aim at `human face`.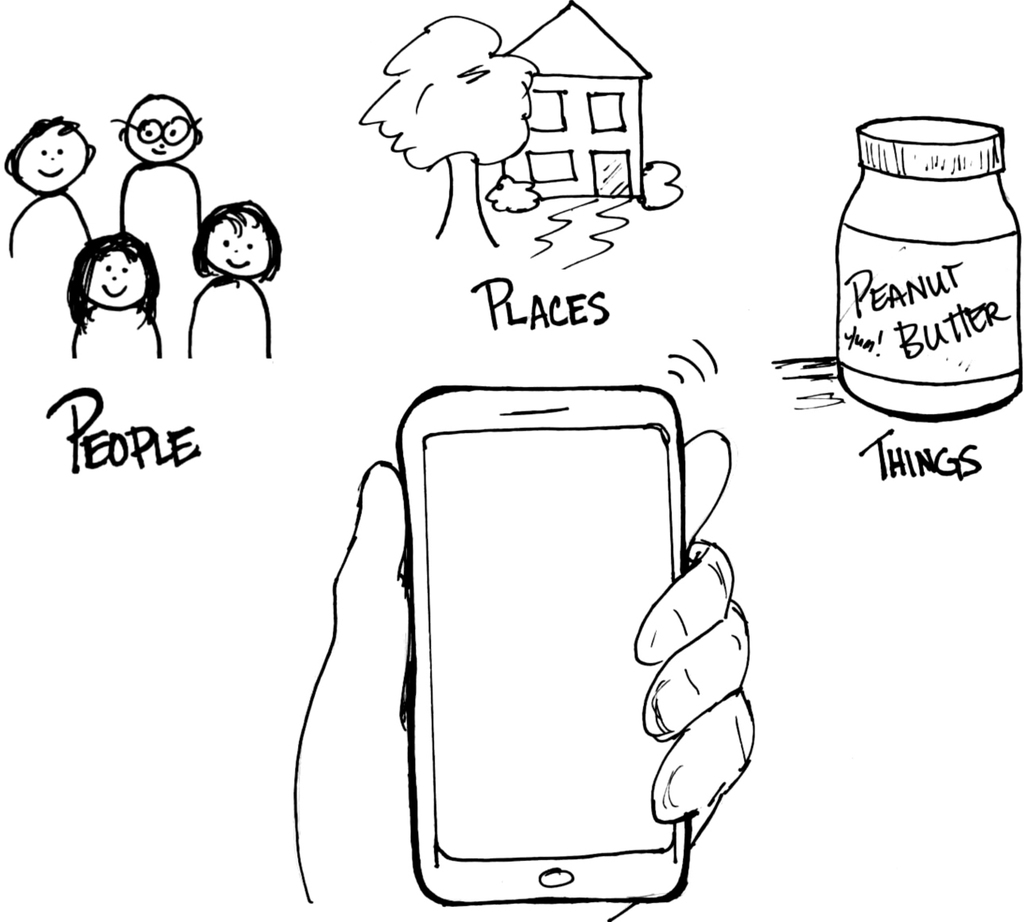
Aimed at rect(14, 128, 88, 190).
